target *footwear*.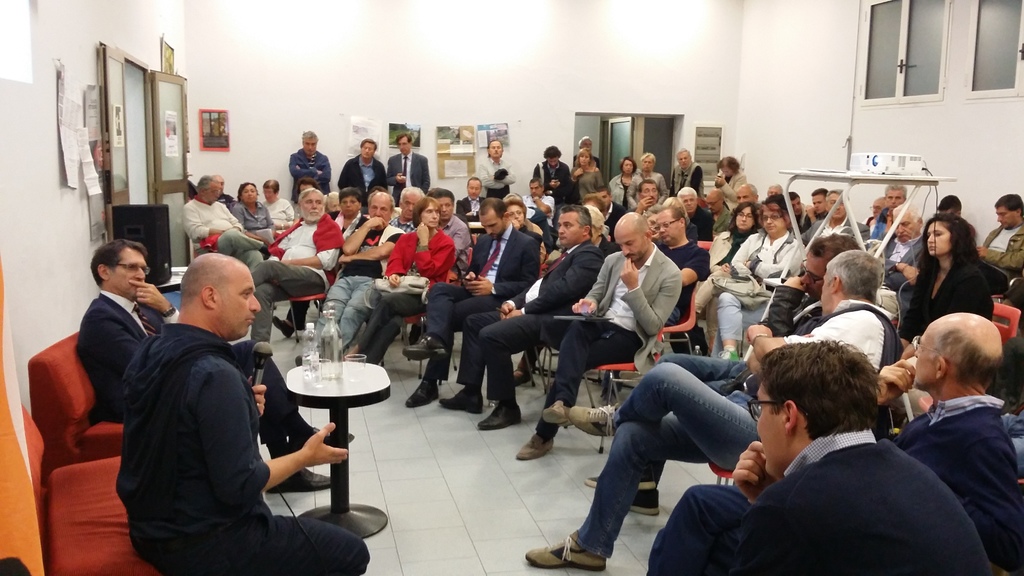
Target region: box=[519, 435, 556, 460].
